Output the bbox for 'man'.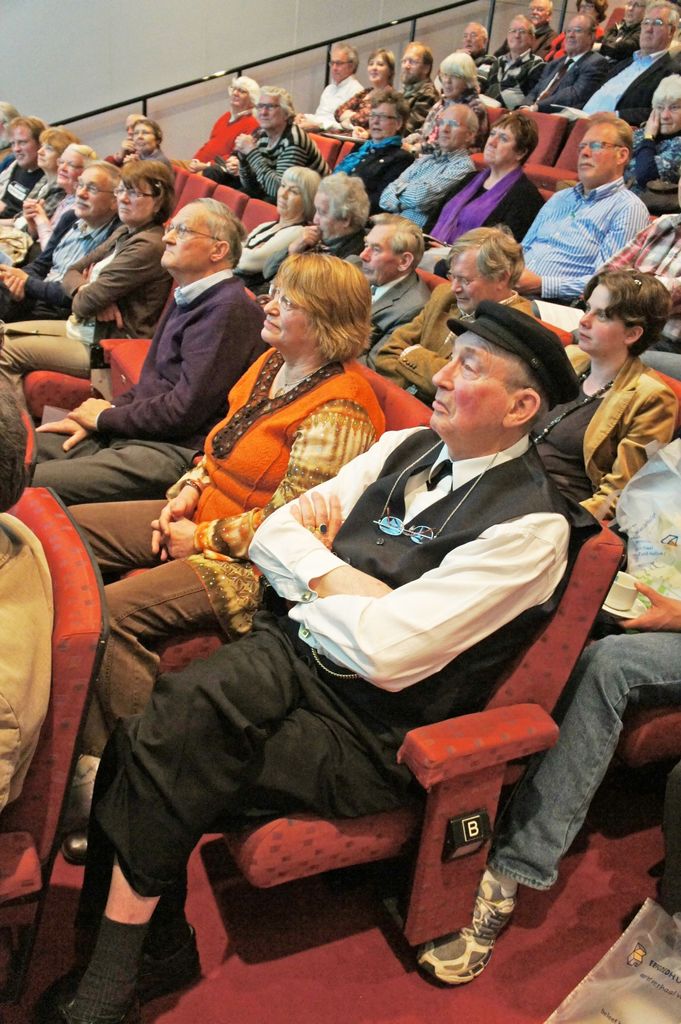
locate(364, 221, 541, 417).
